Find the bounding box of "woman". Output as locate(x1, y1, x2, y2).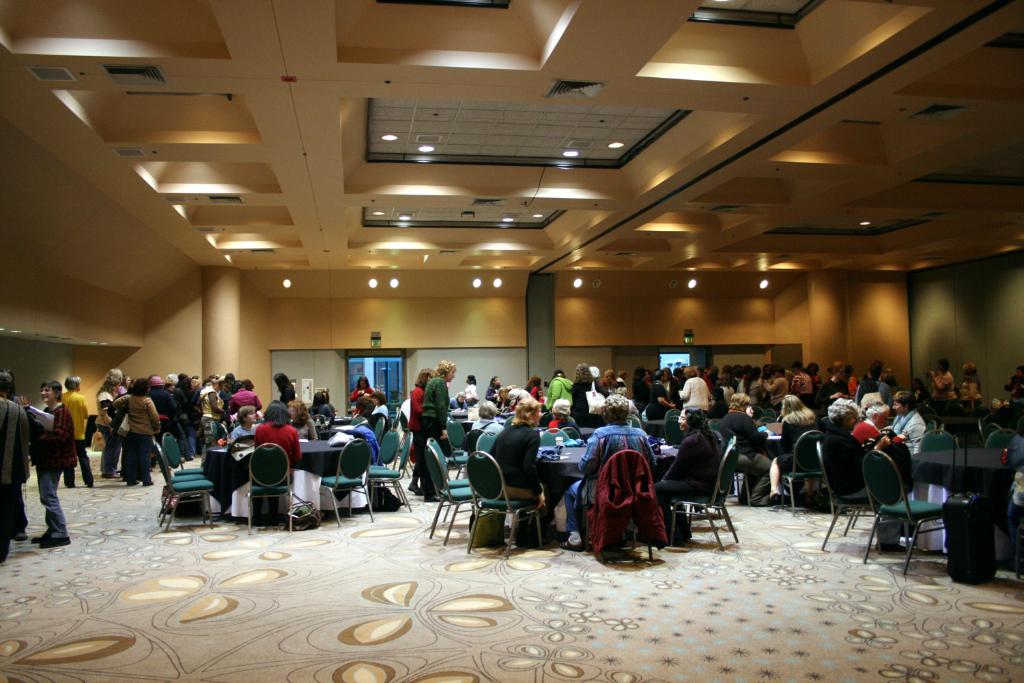
locate(229, 403, 261, 444).
